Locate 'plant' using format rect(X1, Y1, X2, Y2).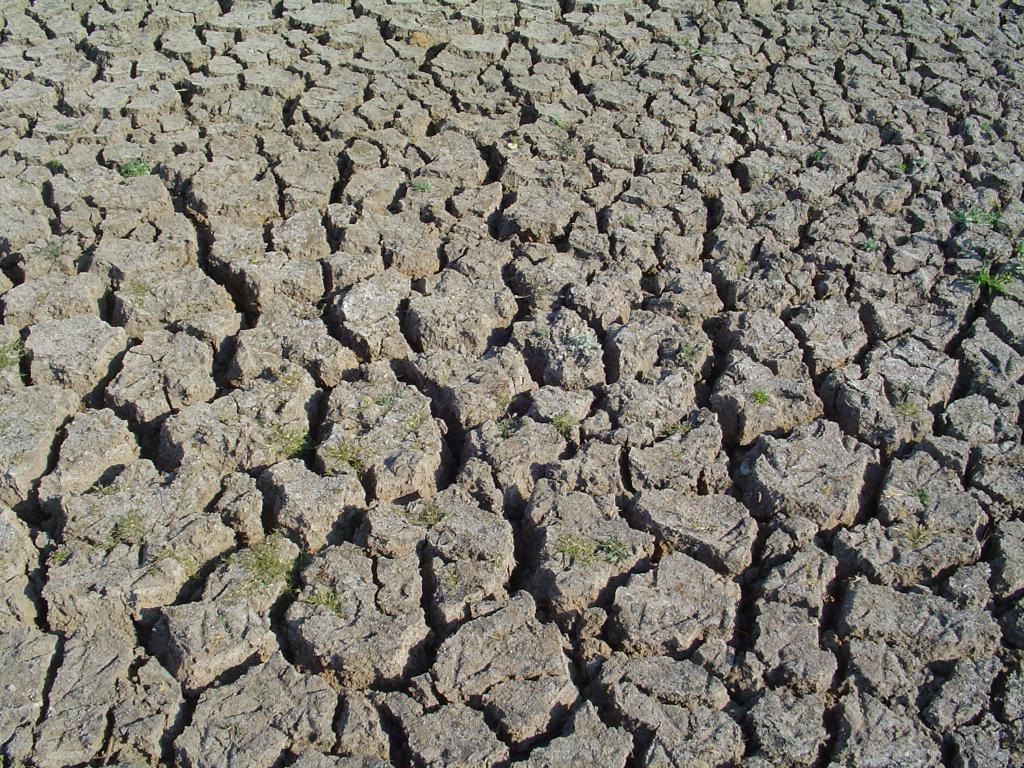
rect(42, 543, 84, 564).
